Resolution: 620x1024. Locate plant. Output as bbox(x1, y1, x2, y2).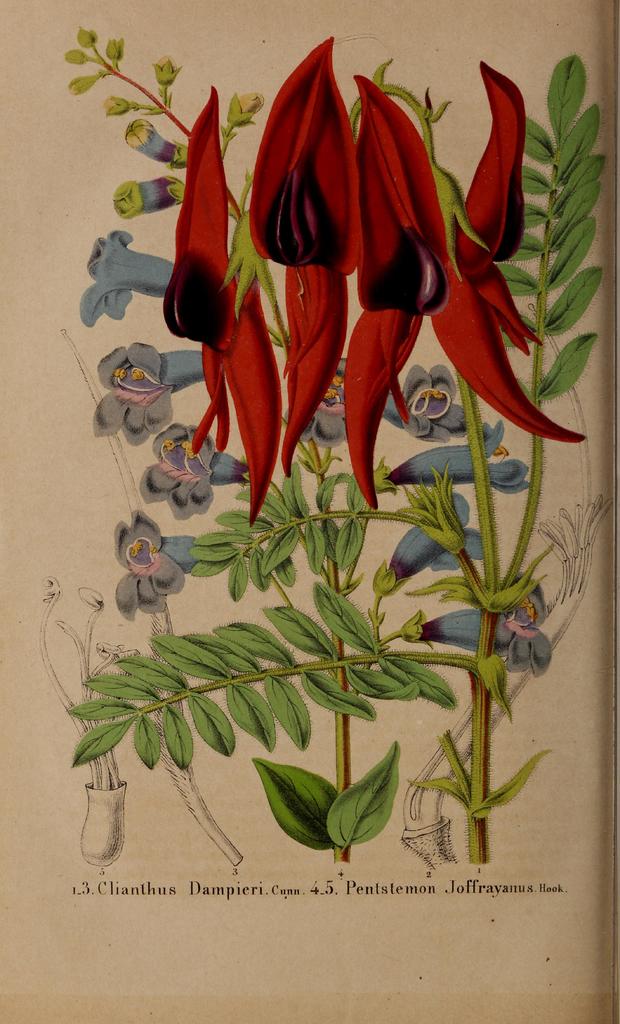
bbox(238, 741, 423, 867).
